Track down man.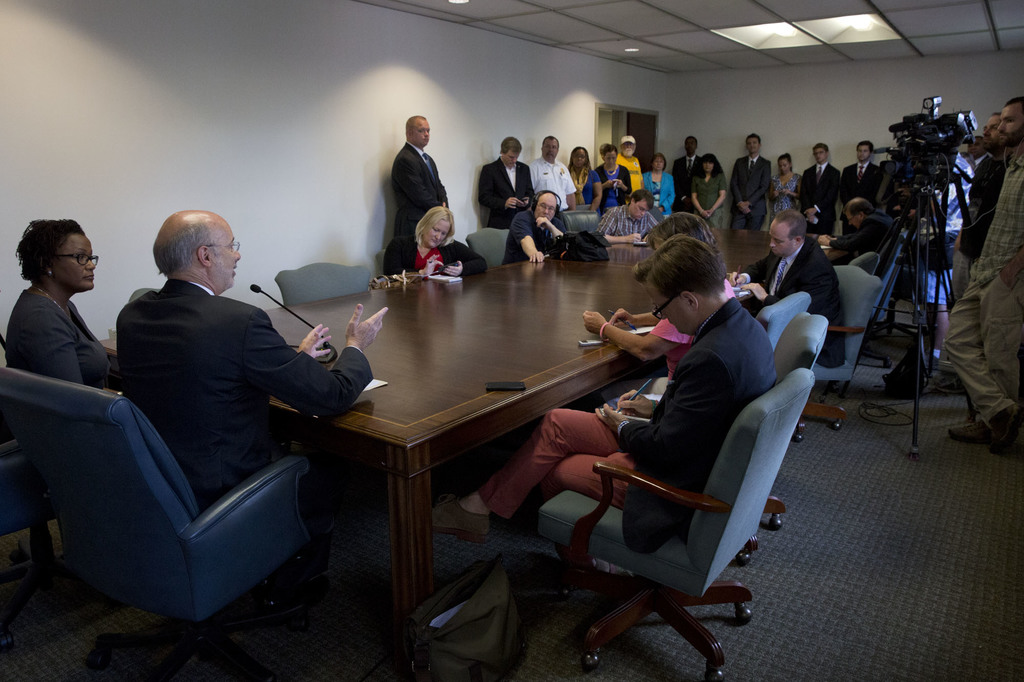
Tracked to {"left": 729, "top": 129, "right": 771, "bottom": 234}.
